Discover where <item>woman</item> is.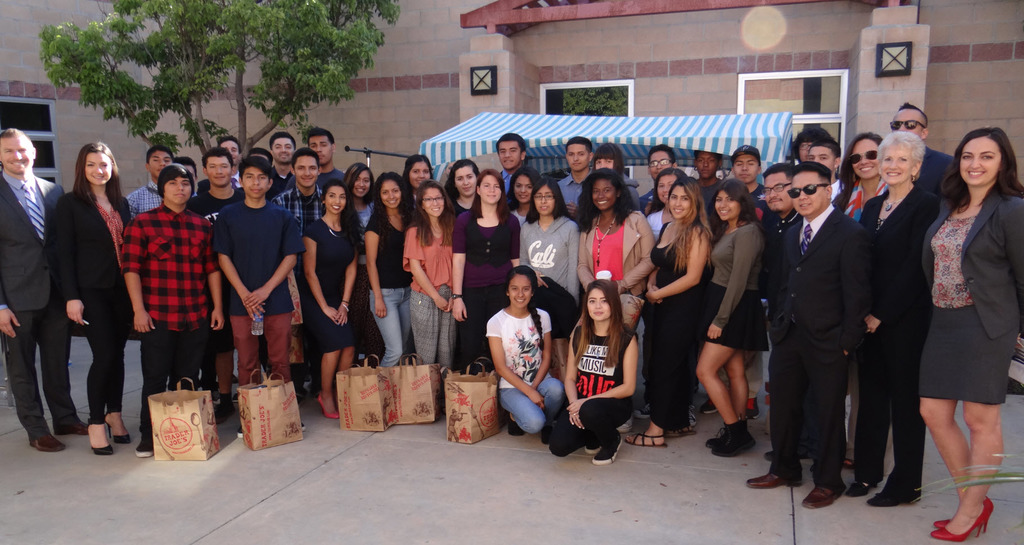
Discovered at locate(522, 176, 577, 315).
